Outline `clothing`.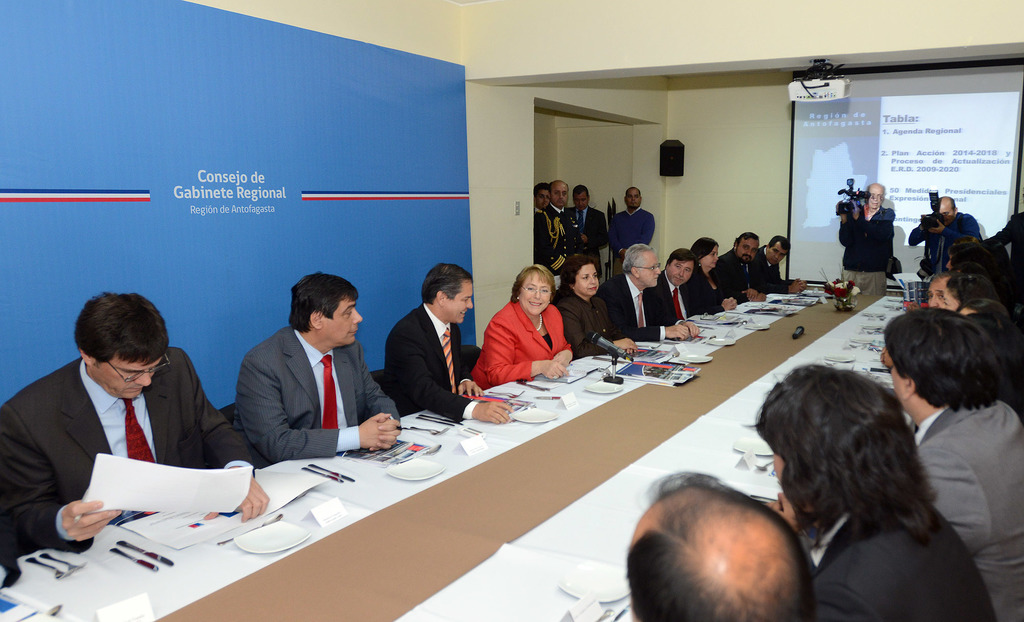
Outline: 800,487,1009,621.
